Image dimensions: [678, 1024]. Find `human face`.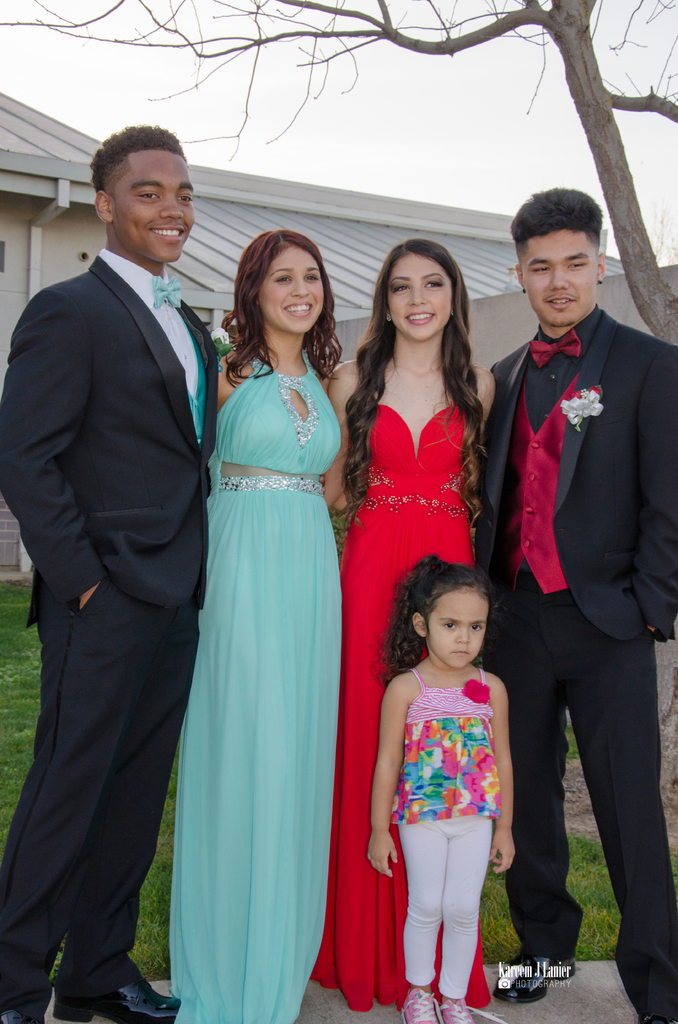
<region>522, 232, 601, 324</region>.
